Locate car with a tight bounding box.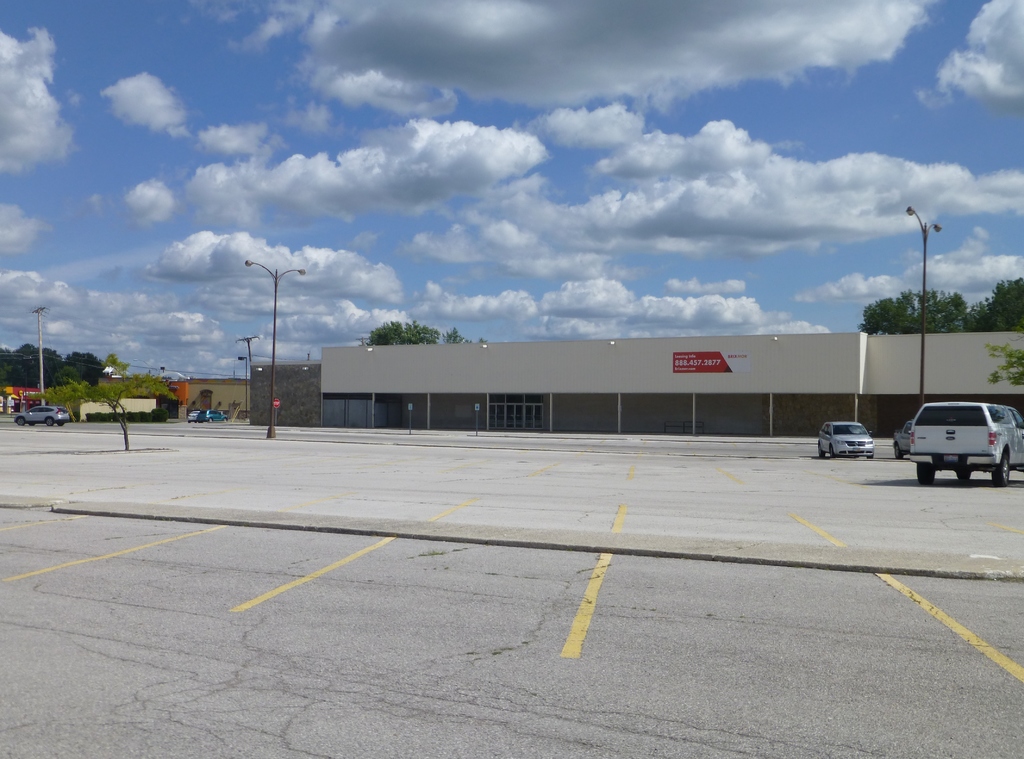
818:423:872:459.
